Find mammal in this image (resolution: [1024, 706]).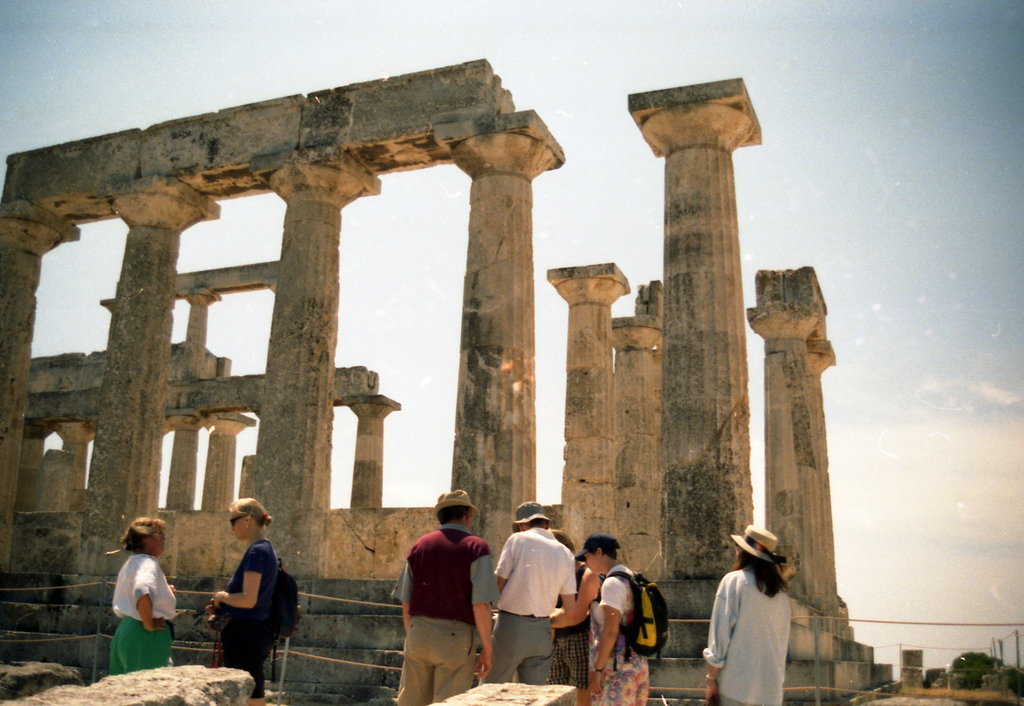
205/493/281/705.
